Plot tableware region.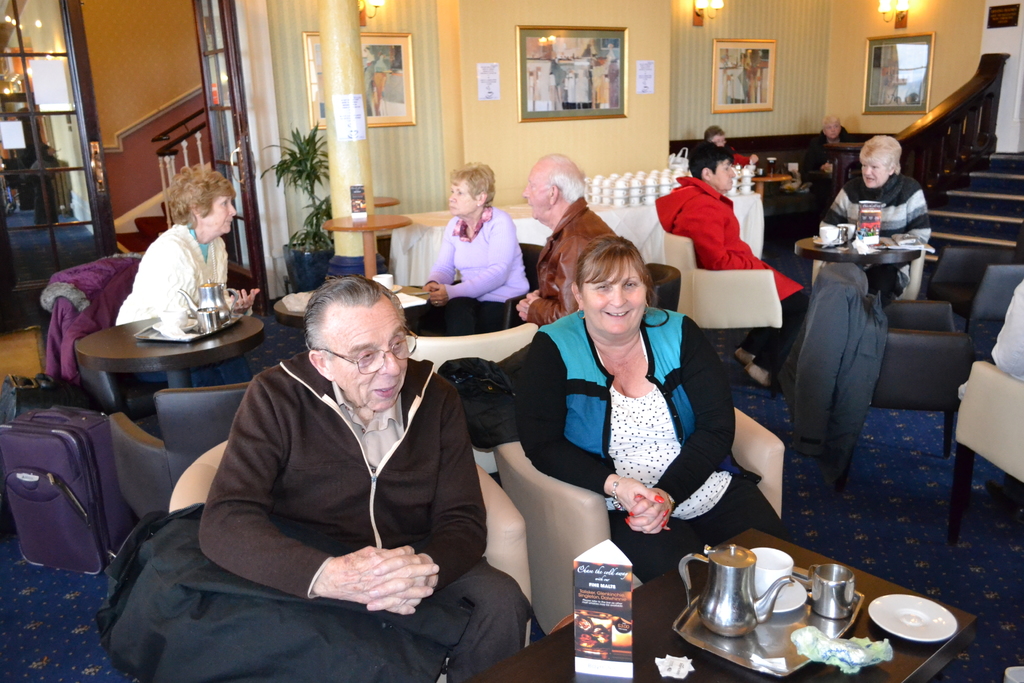
Plotted at <region>157, 309, 189, 324</region>.
